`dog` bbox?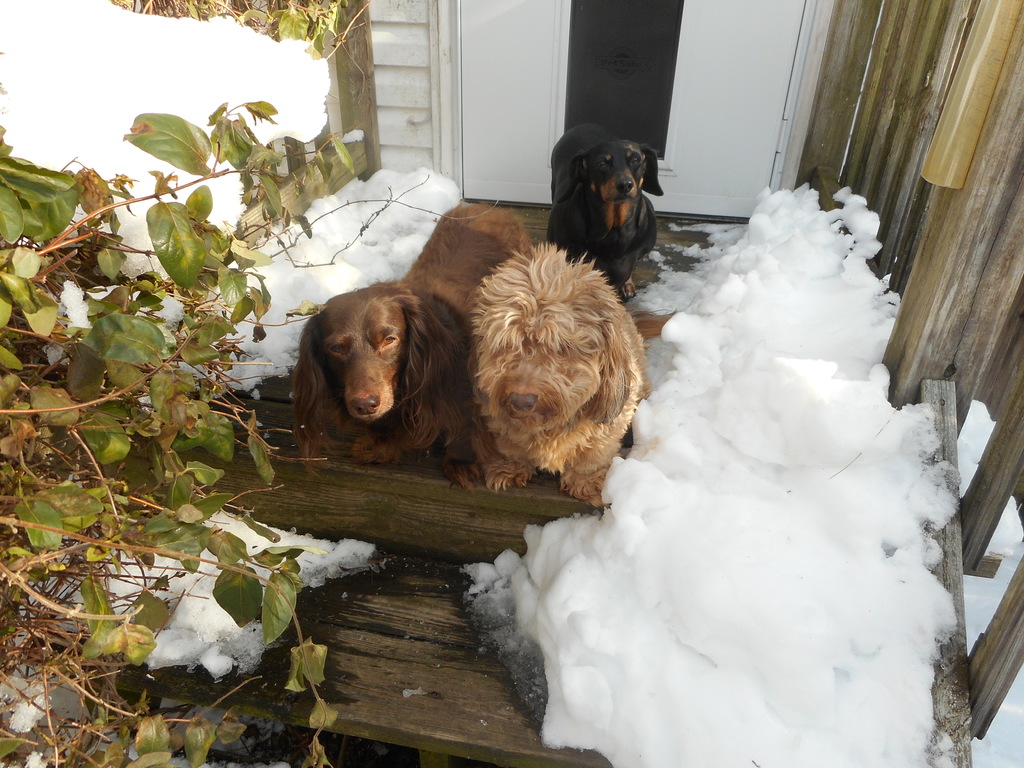
287:202:678:495
